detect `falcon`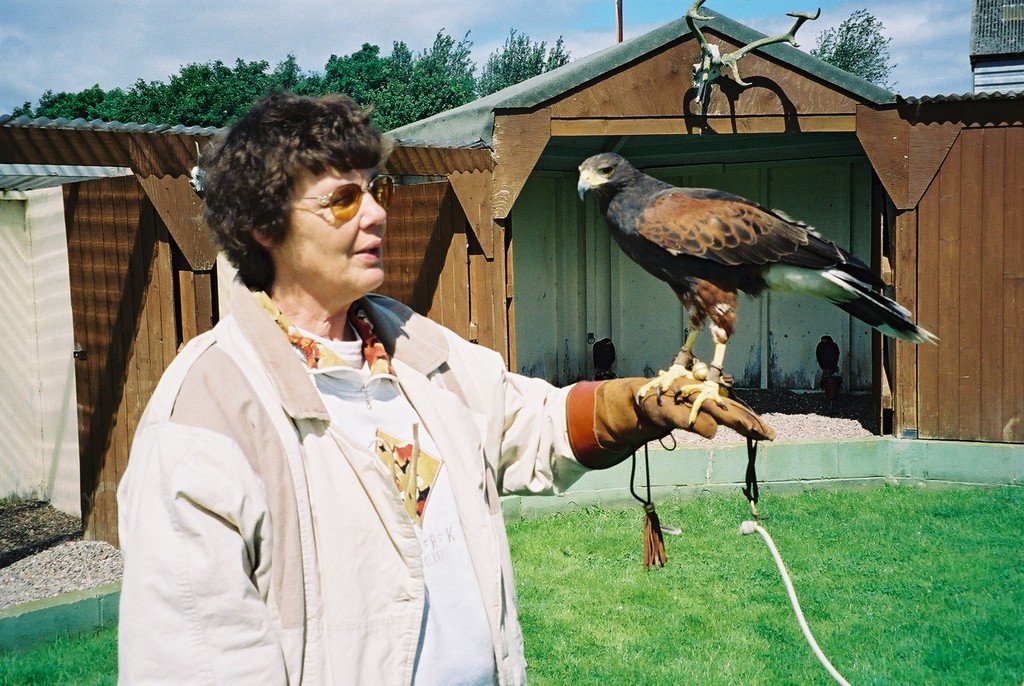
locate(572, 148, 941, 432)
